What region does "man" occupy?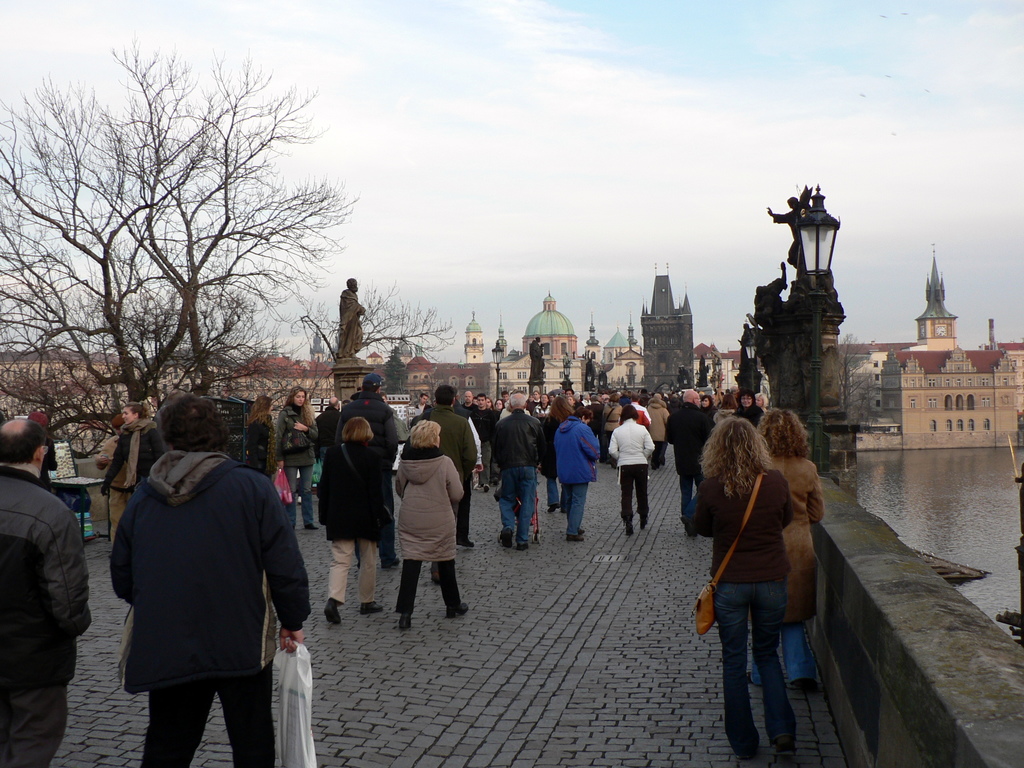
<region>104, 387, 320, 762</region>.
